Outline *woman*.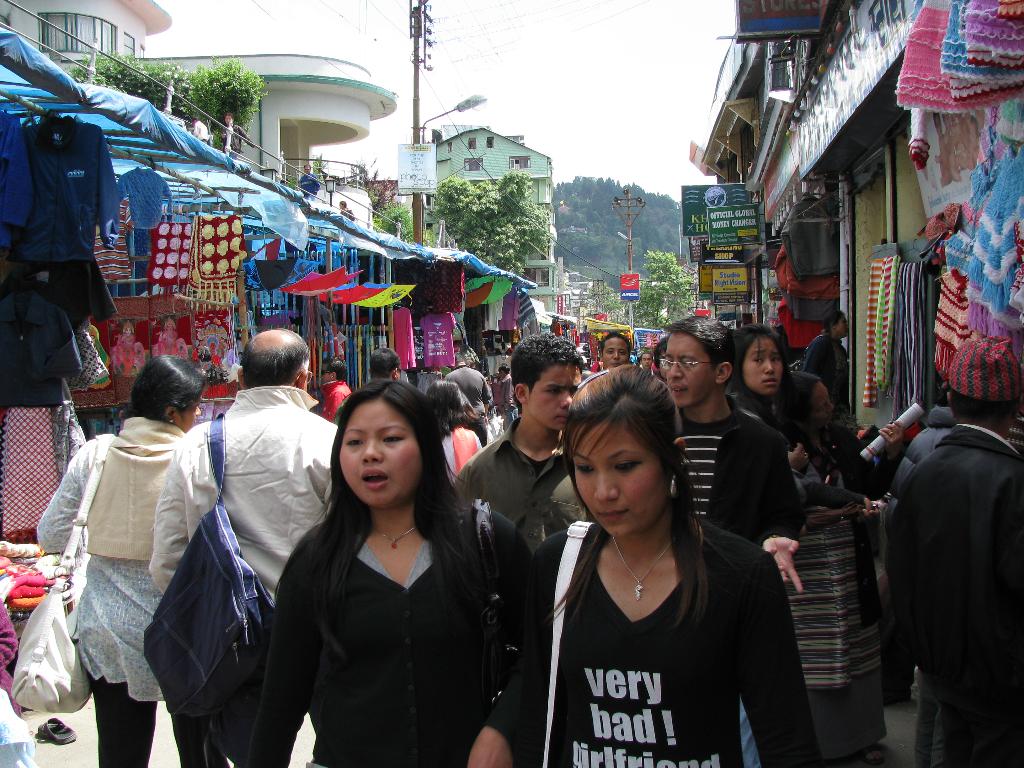
Outline: l=424, t=374, r=483, b=475.
